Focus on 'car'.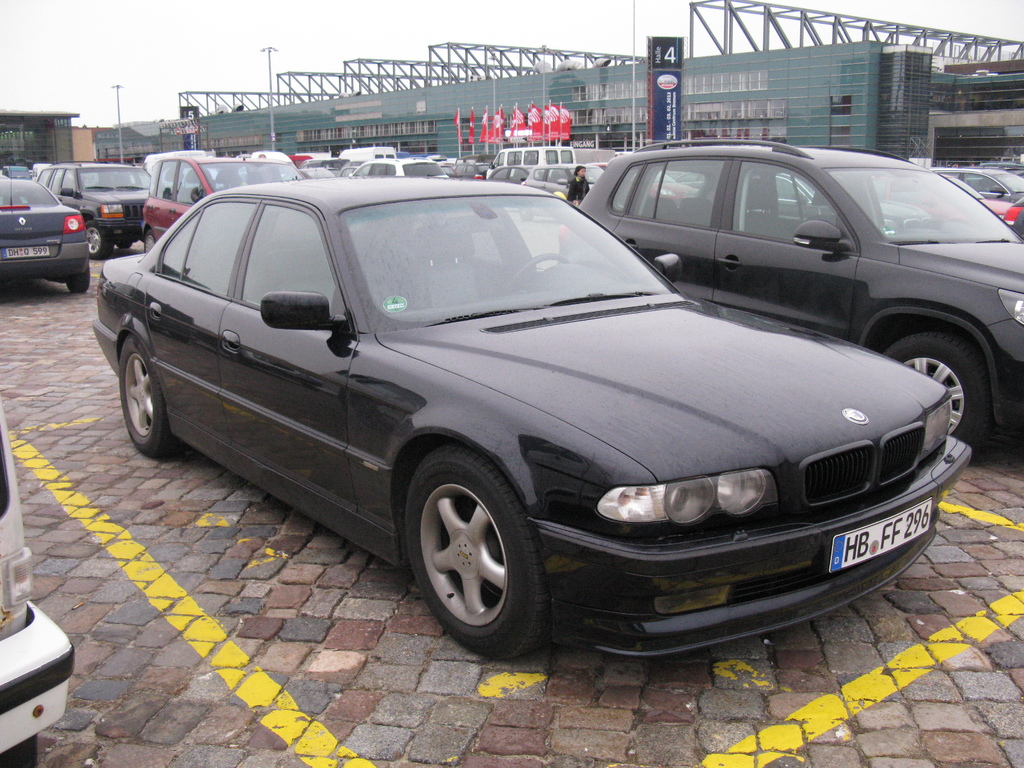
Focused at [578,127,1023,444].
